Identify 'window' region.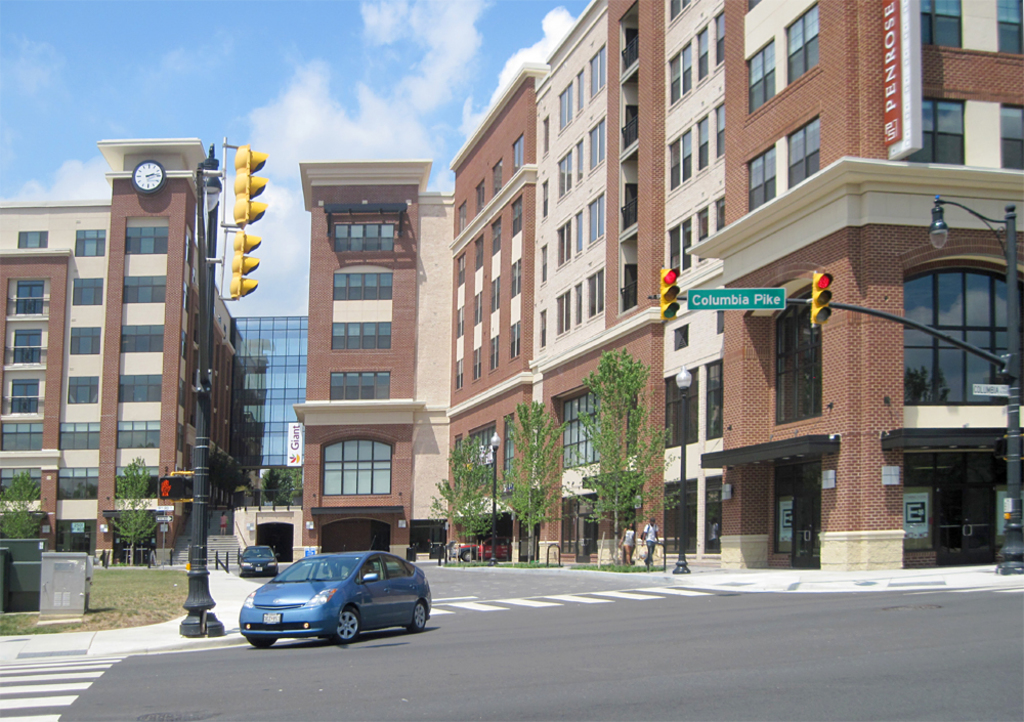
Region: left=118, top=422, right=158, bottom=445.
